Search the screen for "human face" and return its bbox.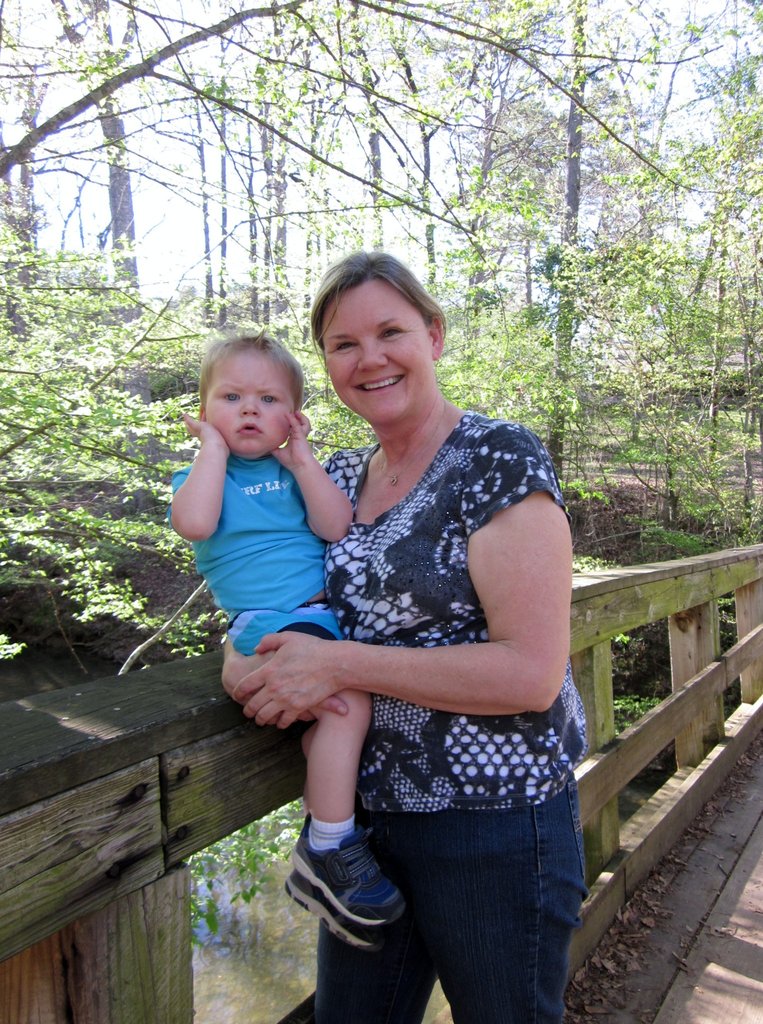
Found: box(325, 279, 435, 421).
